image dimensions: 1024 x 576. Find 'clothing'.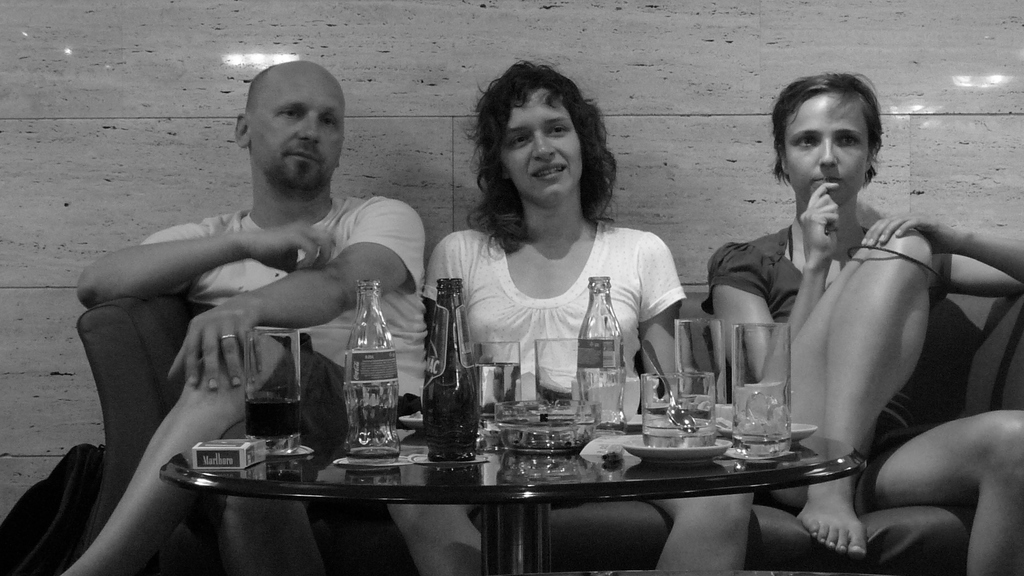
select_region(699, 228, 1023, 516).
